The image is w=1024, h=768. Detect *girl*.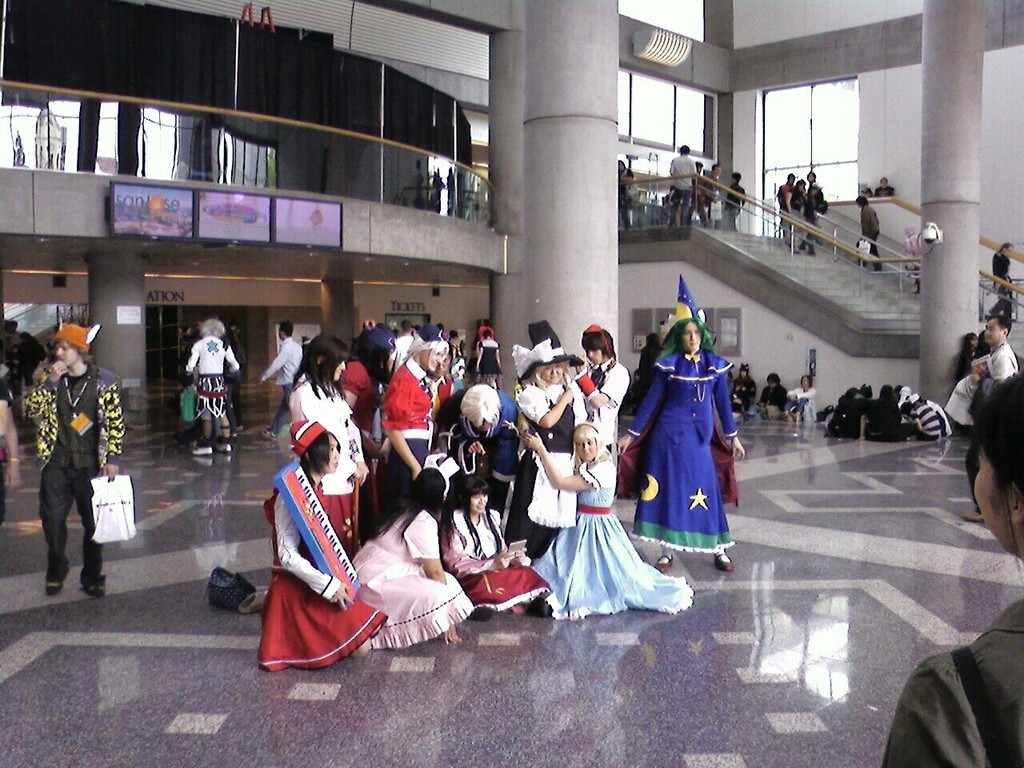
Detection: <bbox>521, 411, 693, 617</bbox>.
